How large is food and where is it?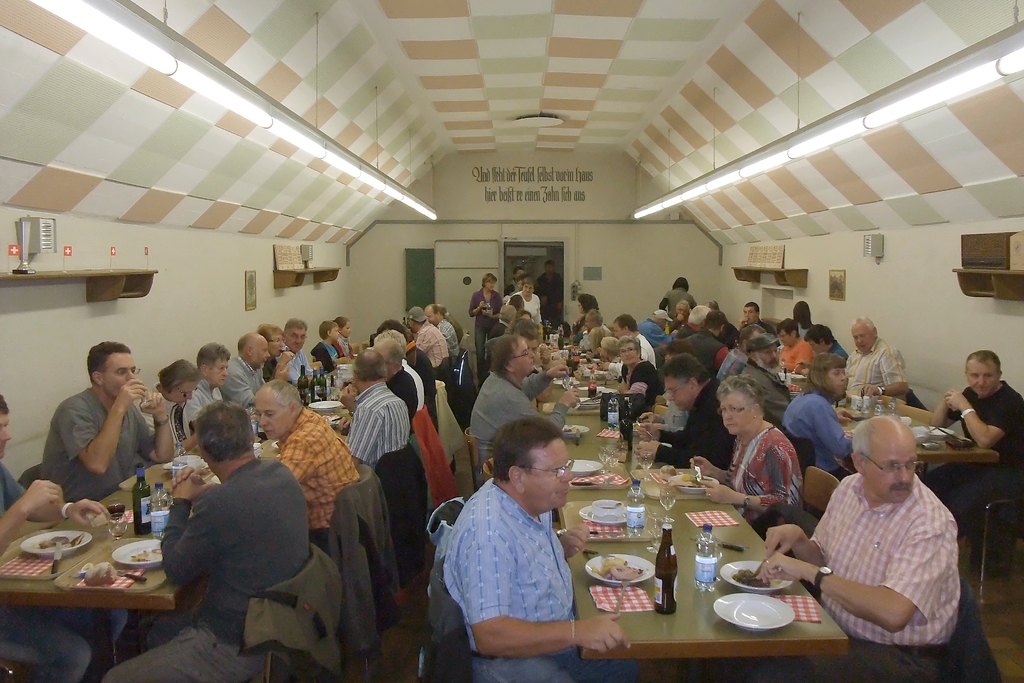
Bounding box: BBox(562, 425, 581, 435).
